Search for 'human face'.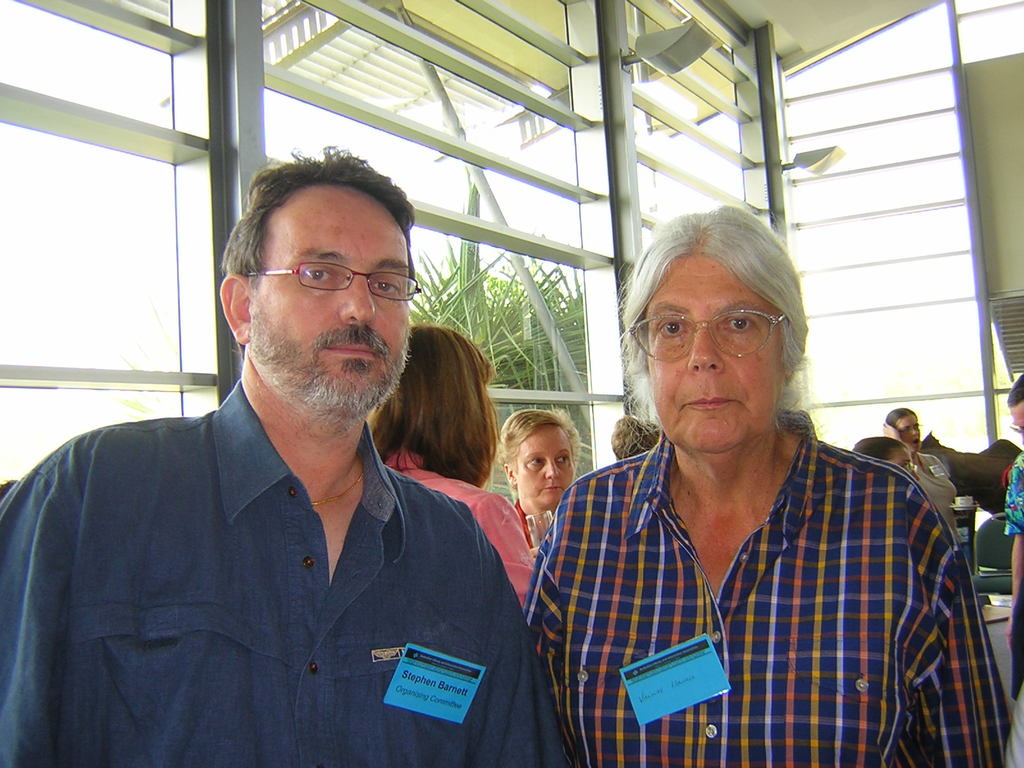
Found at 242,180,408,420.
